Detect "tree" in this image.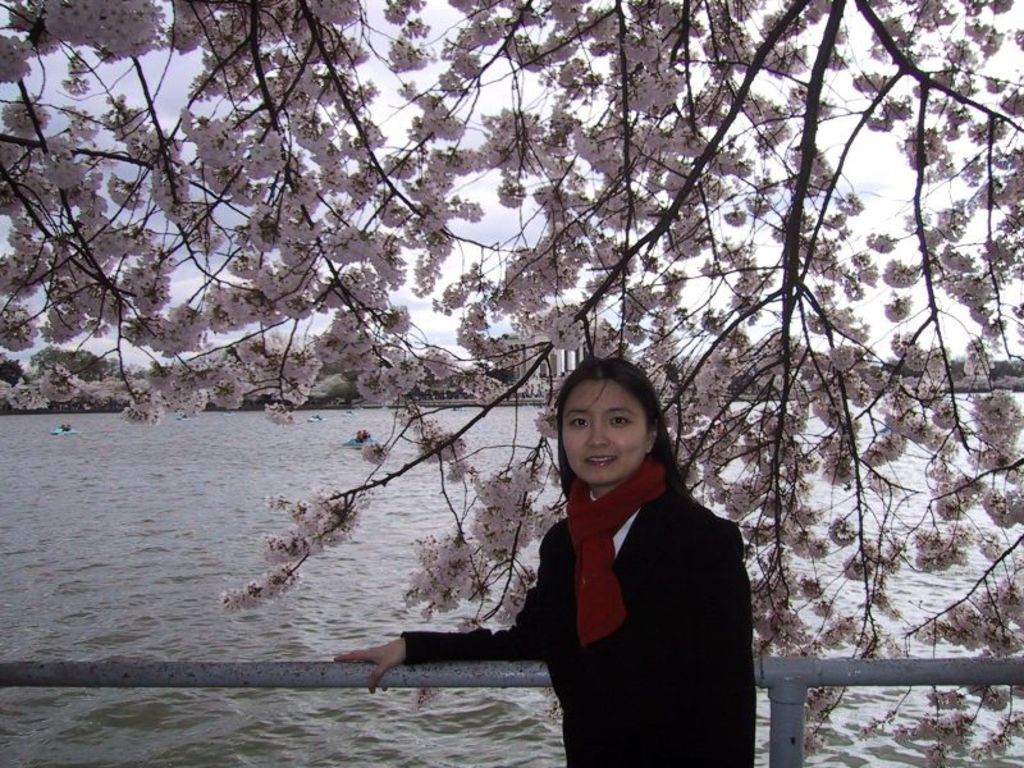
Detection: locate(995, 358, 1023, 378).
